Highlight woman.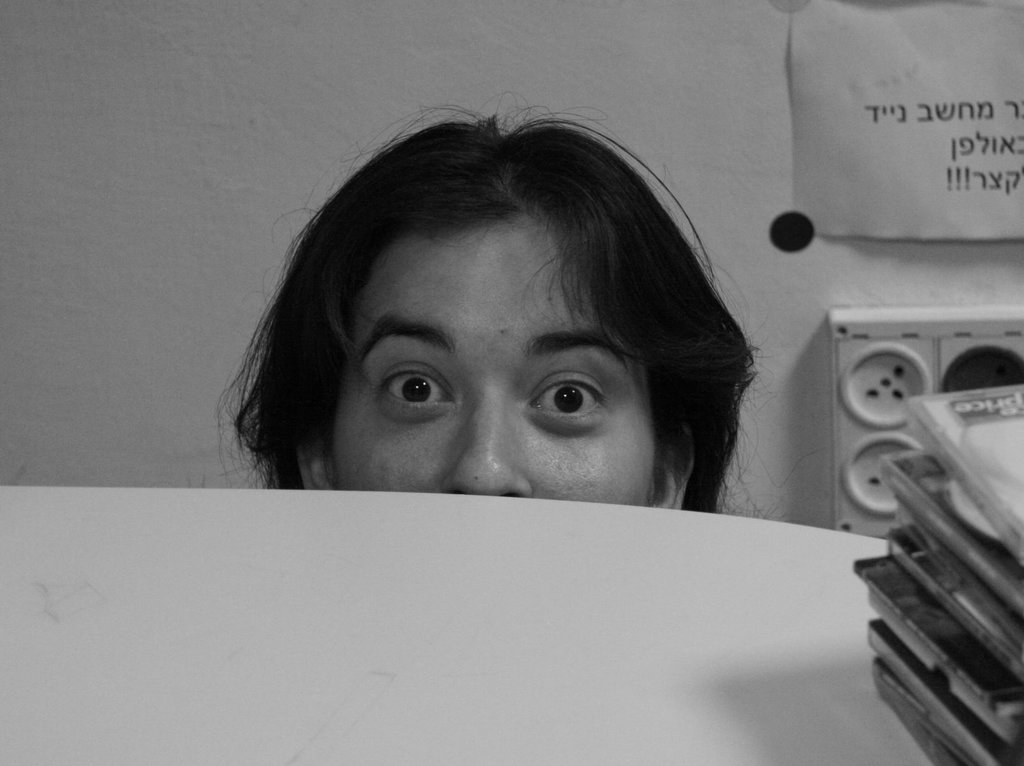
Highlighted region: (210, 79, 804, 526).
